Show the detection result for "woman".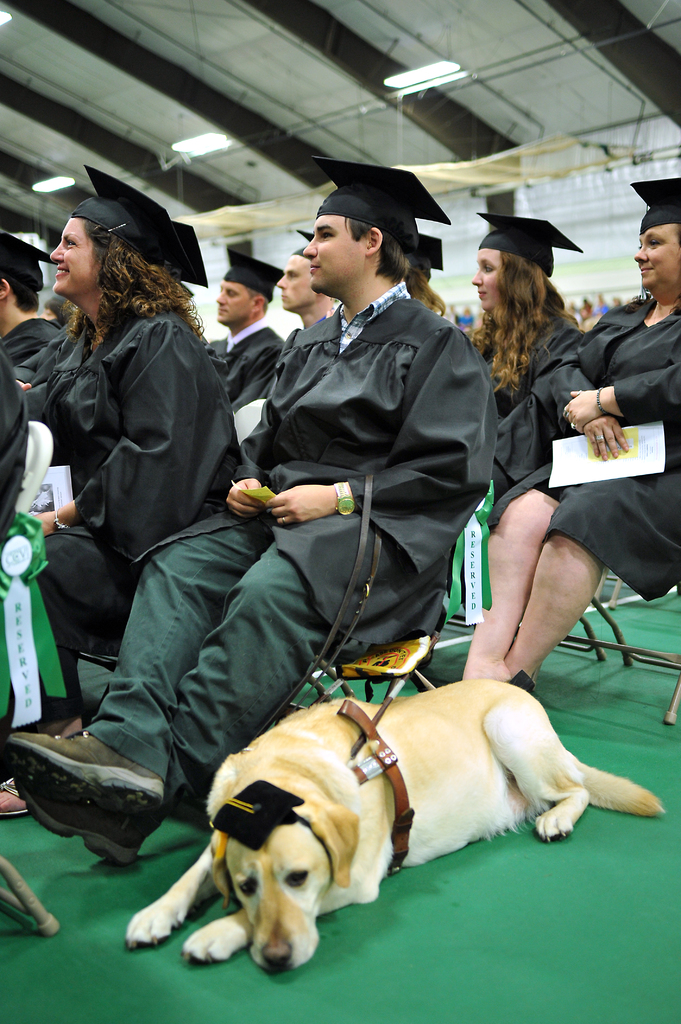
select_region(470, 214, 582, 505).
